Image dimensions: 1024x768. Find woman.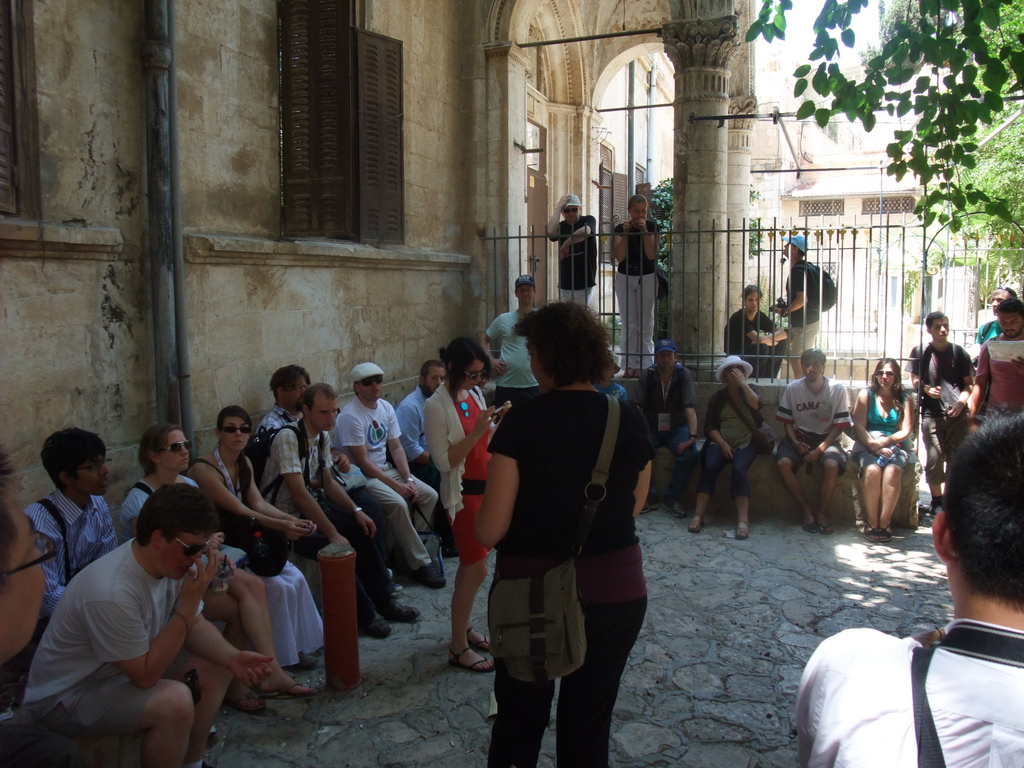
116,425,320,714.
